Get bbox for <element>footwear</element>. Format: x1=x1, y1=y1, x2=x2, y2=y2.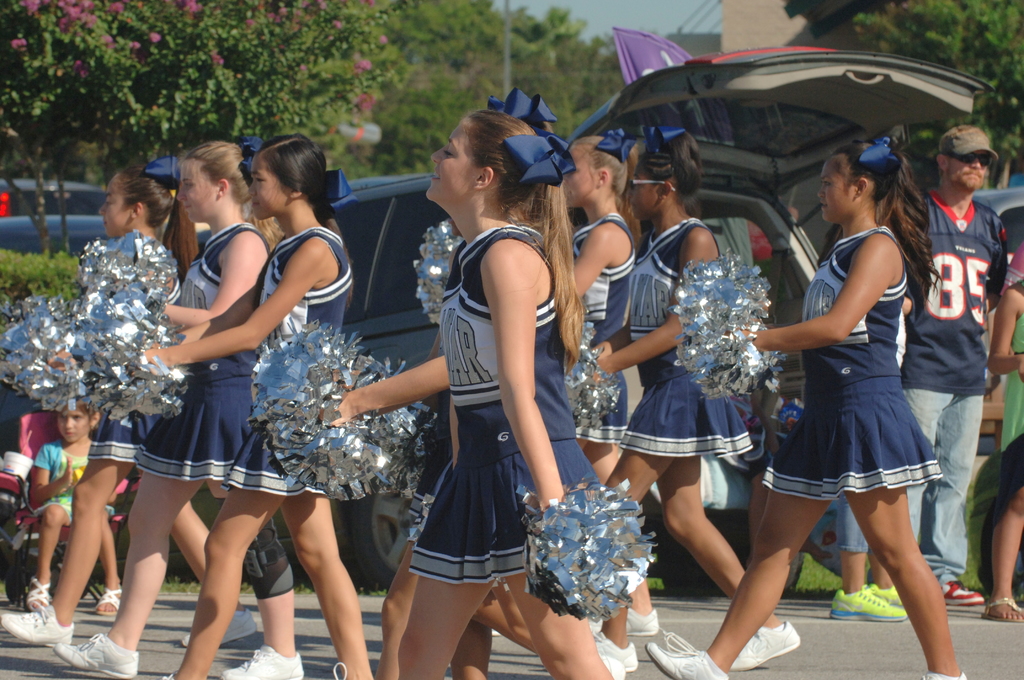
x1=1, y1=603, x2=74, y2=645.
